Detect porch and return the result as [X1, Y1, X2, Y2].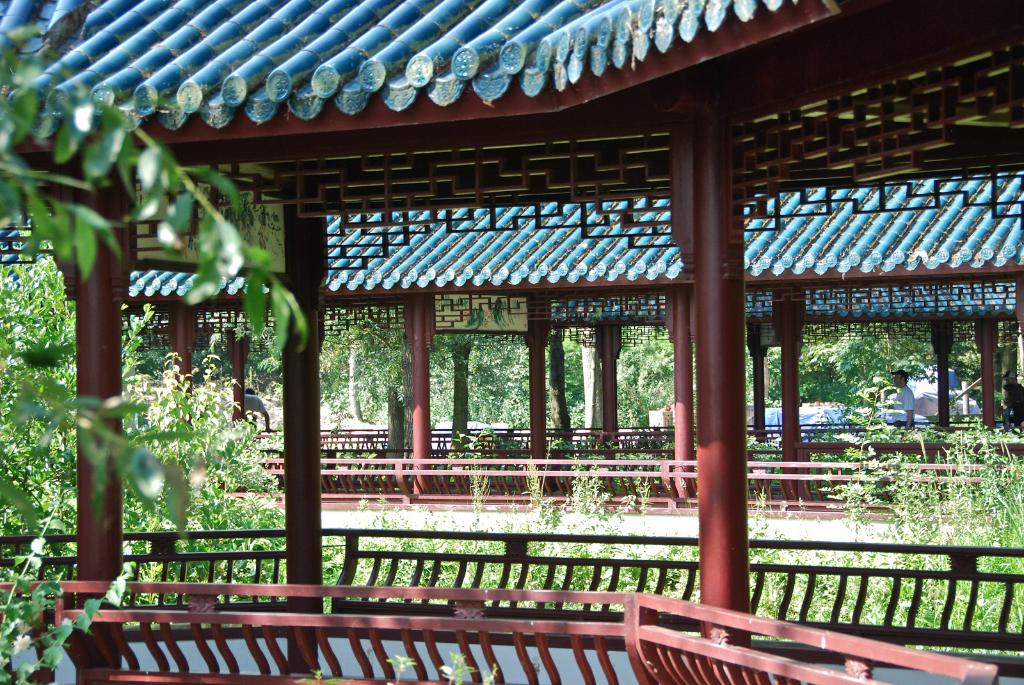
[3, 522, 1023, 684].
